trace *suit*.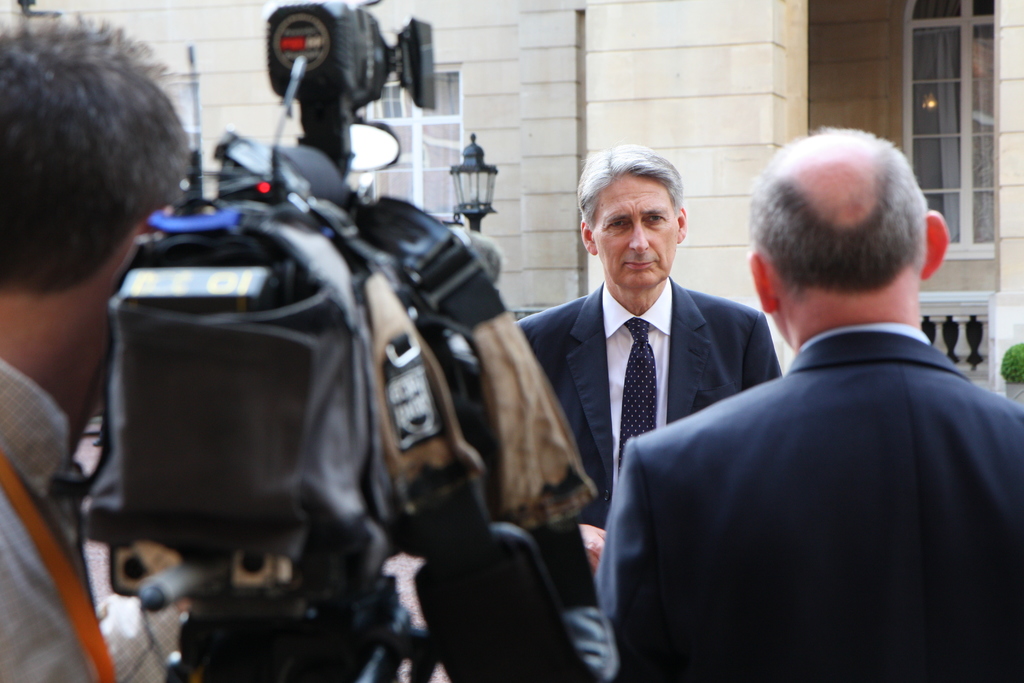
Traced to box(595, 329, 1023, 682).
